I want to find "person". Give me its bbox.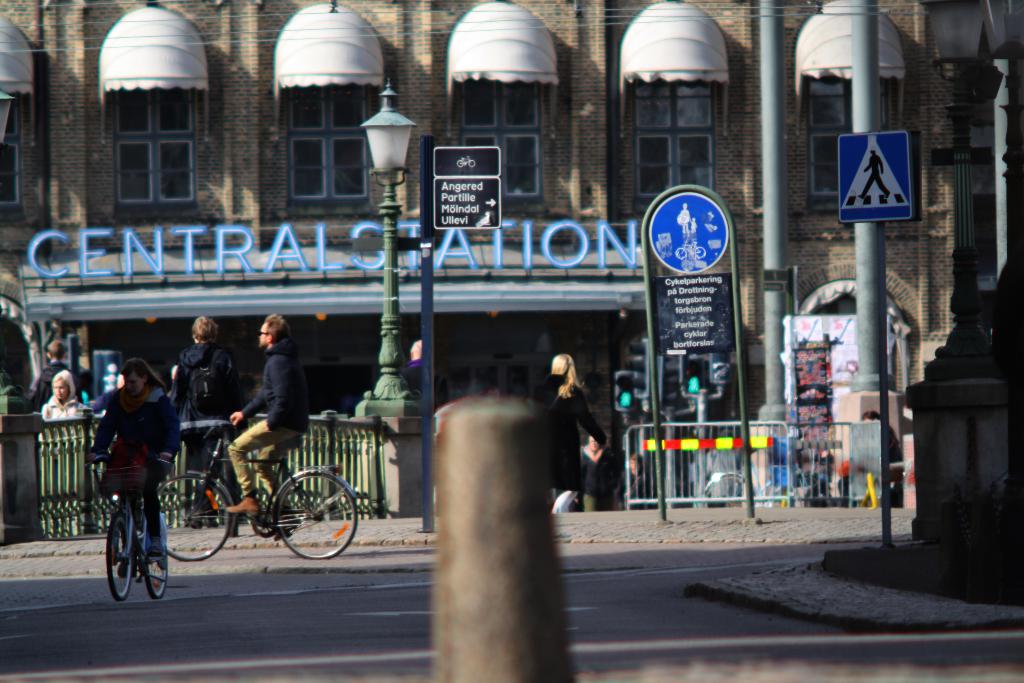
(x1=578, y1=438, x2=617, y2=514).
